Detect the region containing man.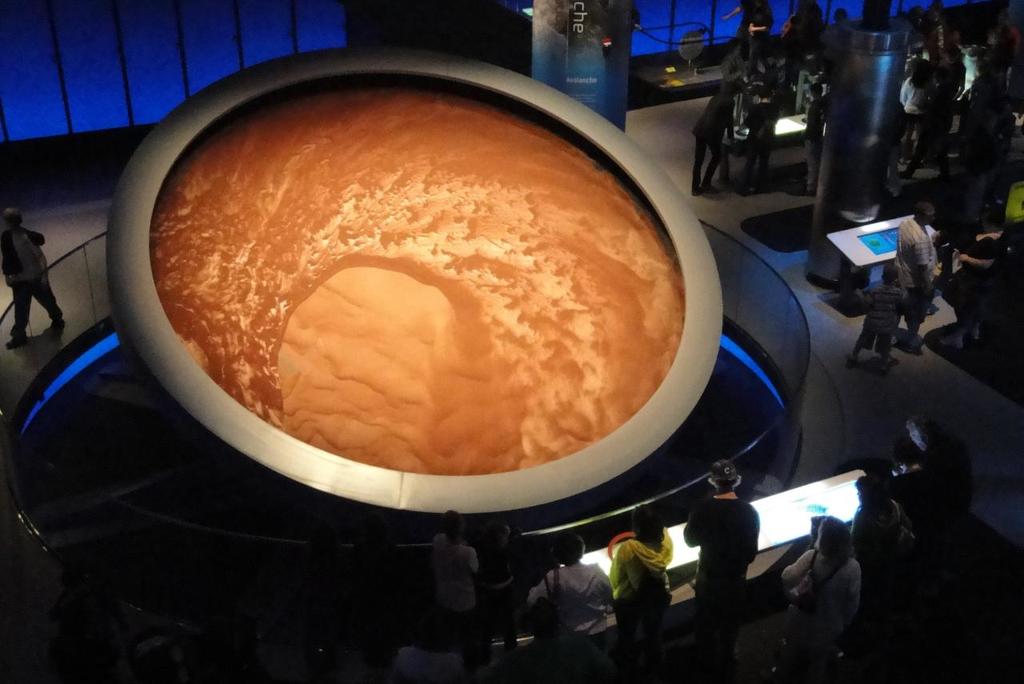
box=[0, 206, 63, 349].
